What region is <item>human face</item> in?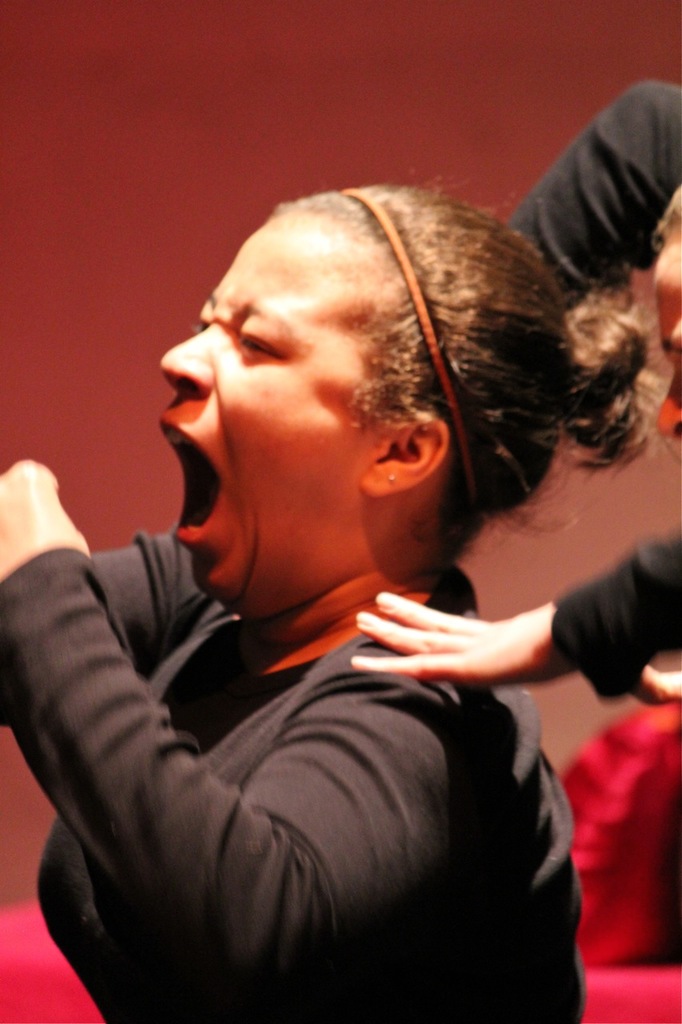
{"x1": 152, "y1": 200, "x2": 388, "y2": 612}.
